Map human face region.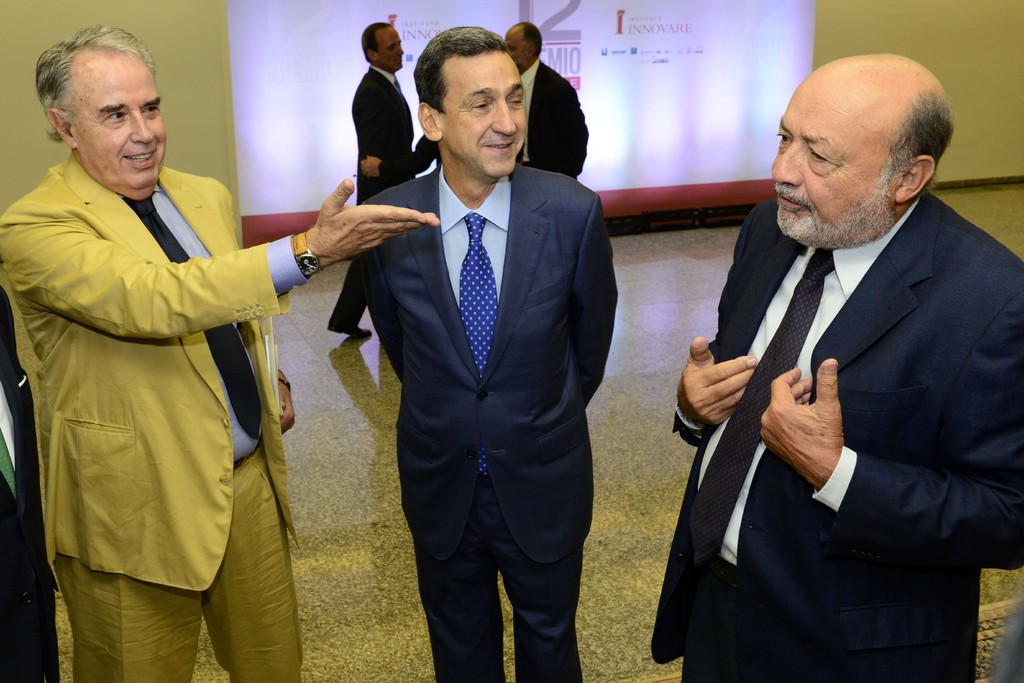
Mapped to [372,24,403,66].
